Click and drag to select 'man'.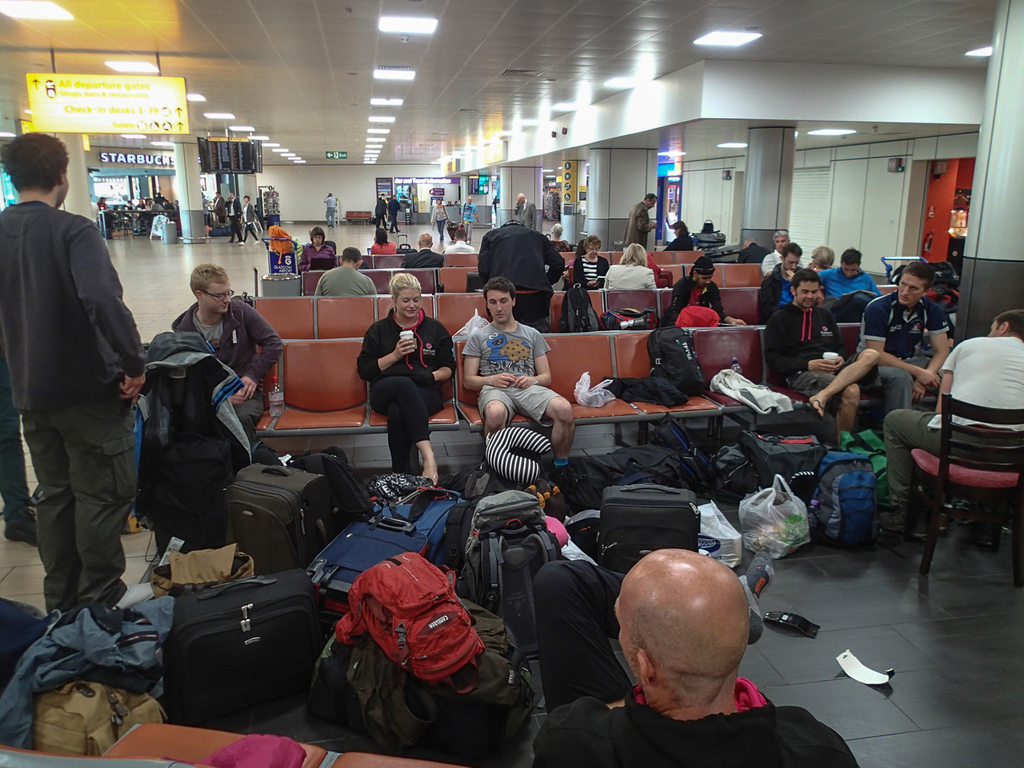
Selection: locate(478, 219, 565, 334).
